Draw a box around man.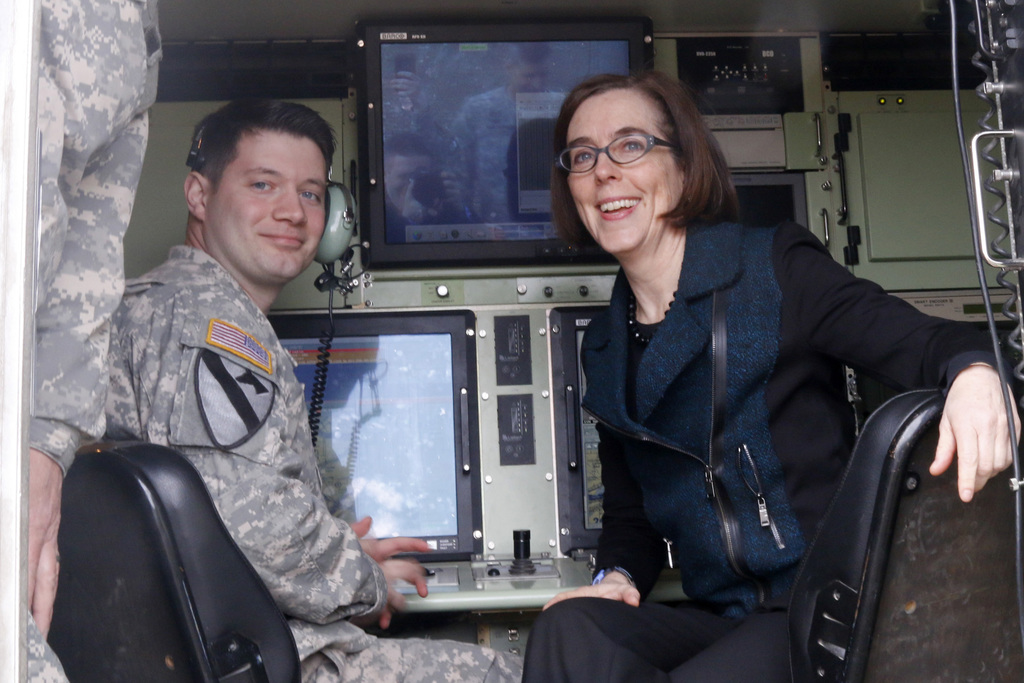
<region>17, 0, 163, 682</region>.
